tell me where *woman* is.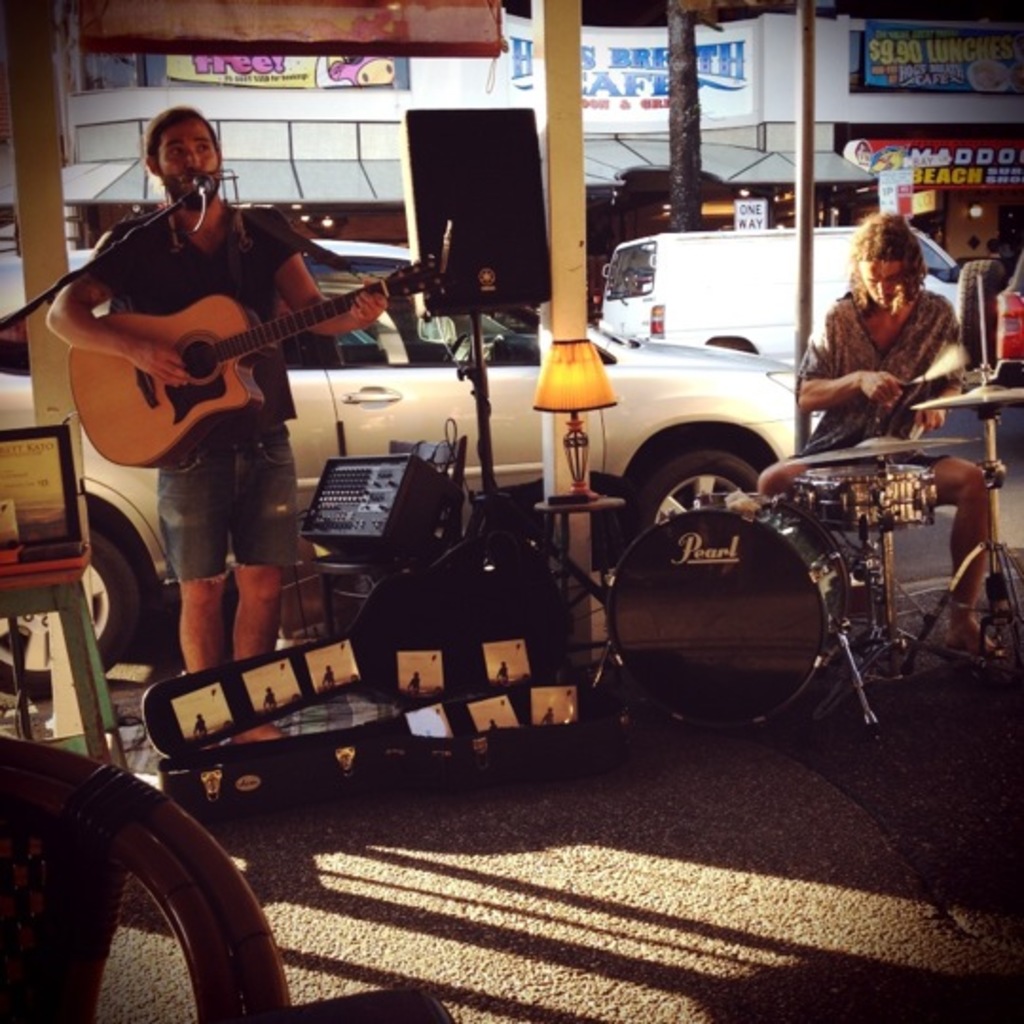
*woman* is at detection(787, 201, 980, 504).
